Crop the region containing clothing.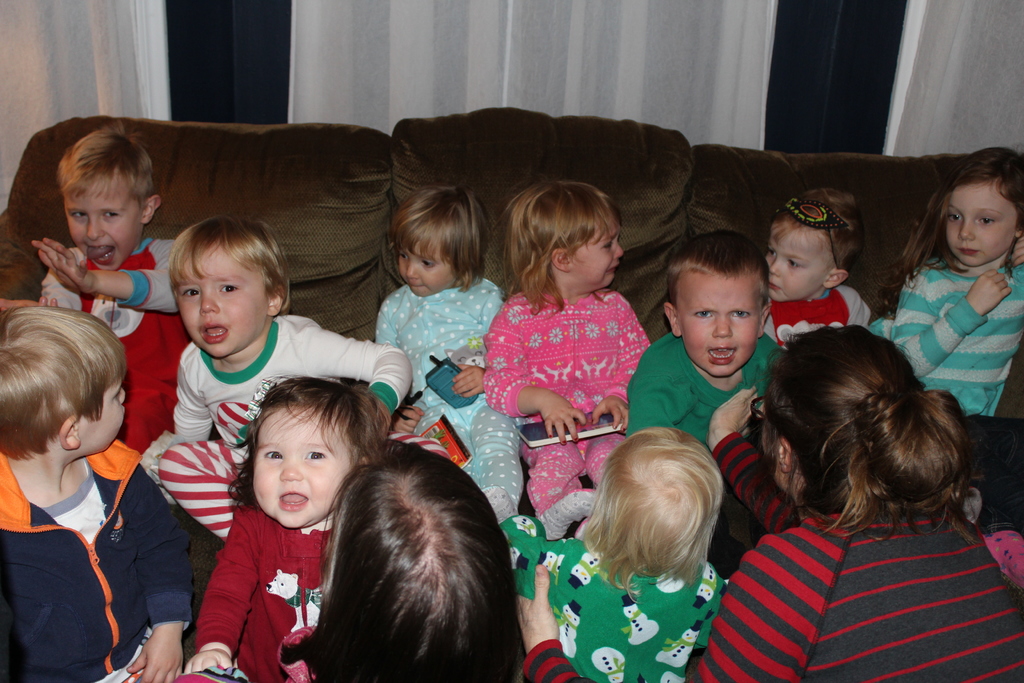
Crop region: 36/236/177/456.
